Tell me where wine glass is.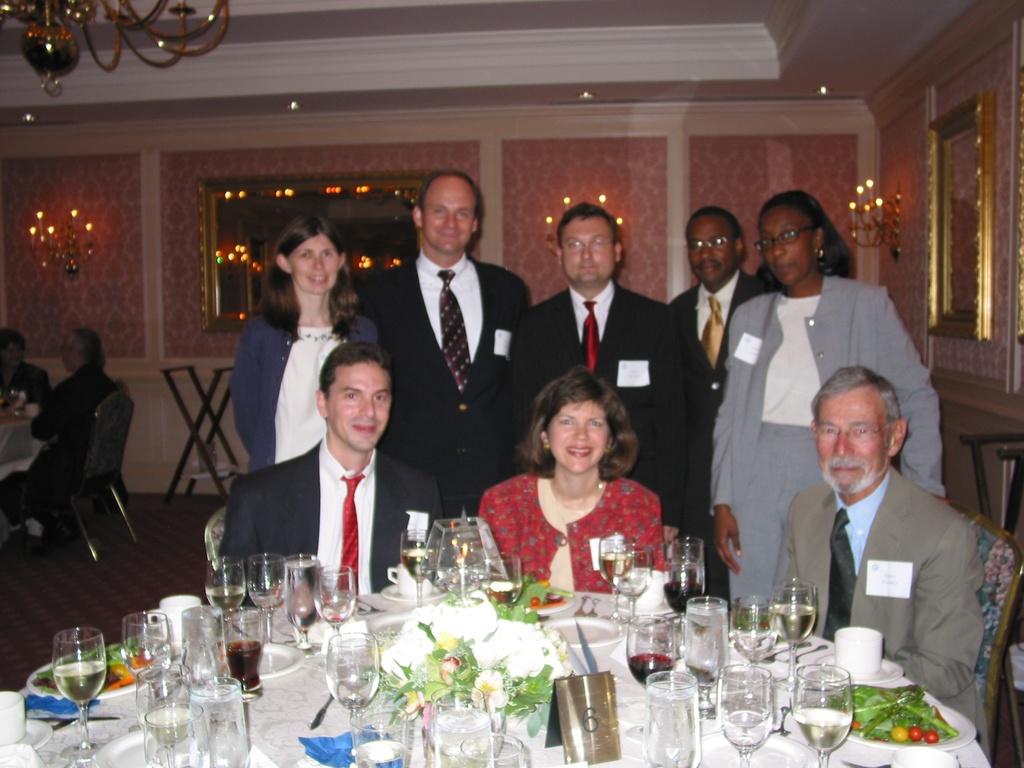
wine glass is at select_region(427, 683, 492, 767).
